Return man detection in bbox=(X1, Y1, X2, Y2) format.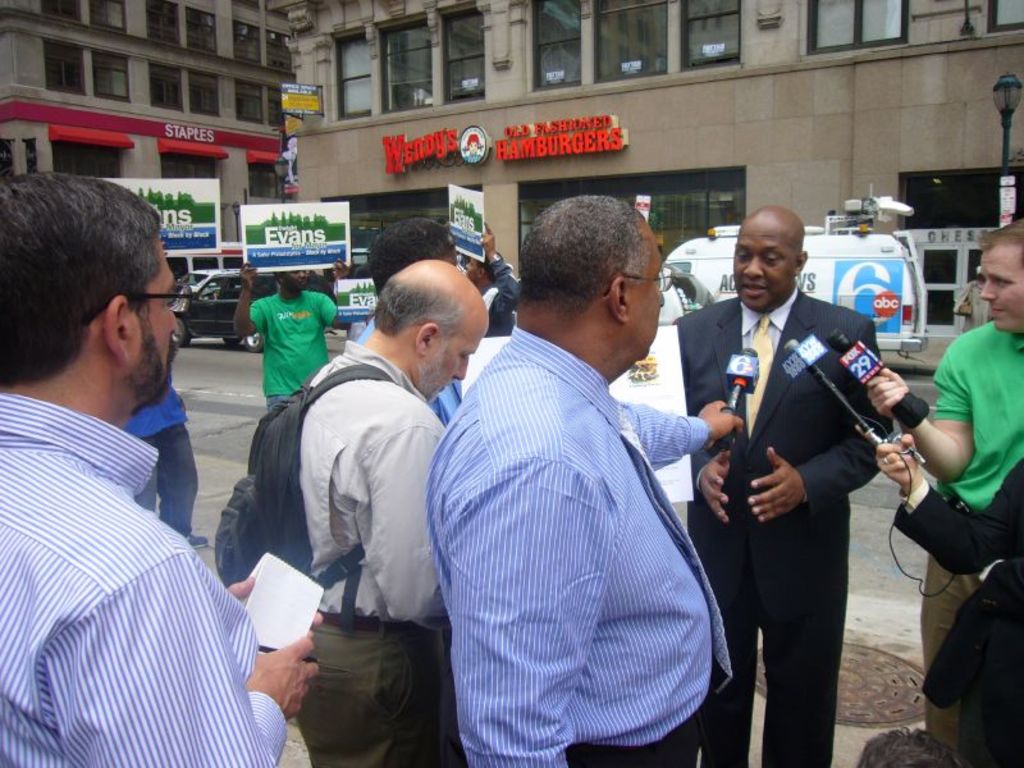
bbox=(234, 260, 344, 406).
